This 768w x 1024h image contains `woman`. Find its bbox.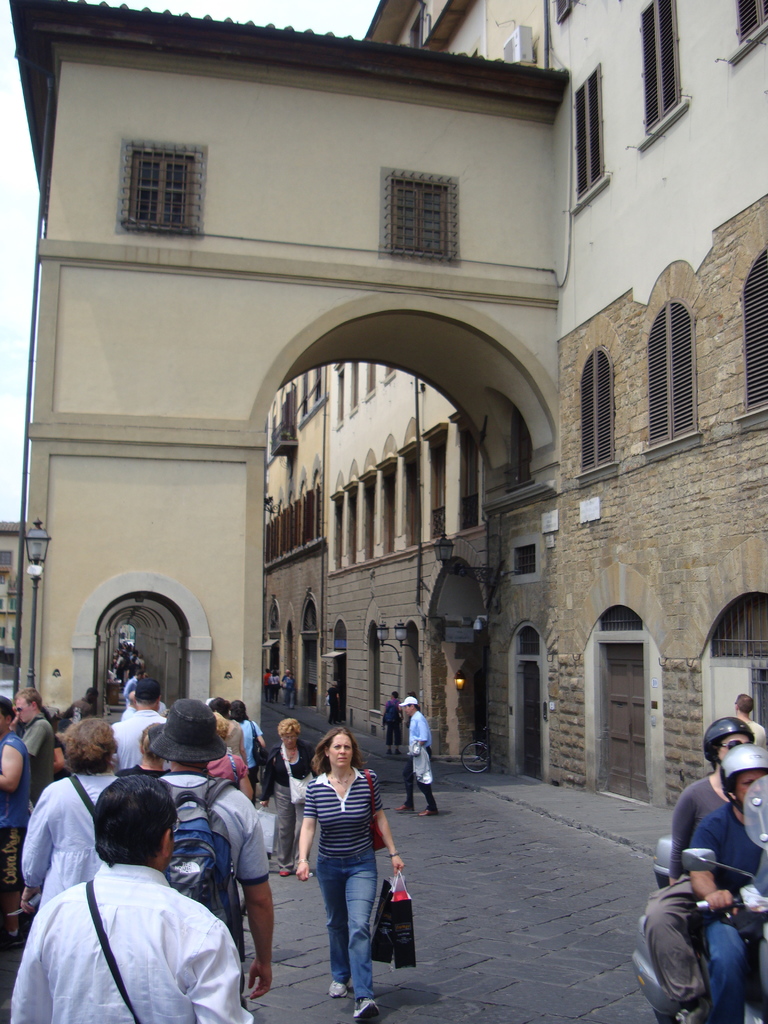
box=[254, 716, 317, 876].
